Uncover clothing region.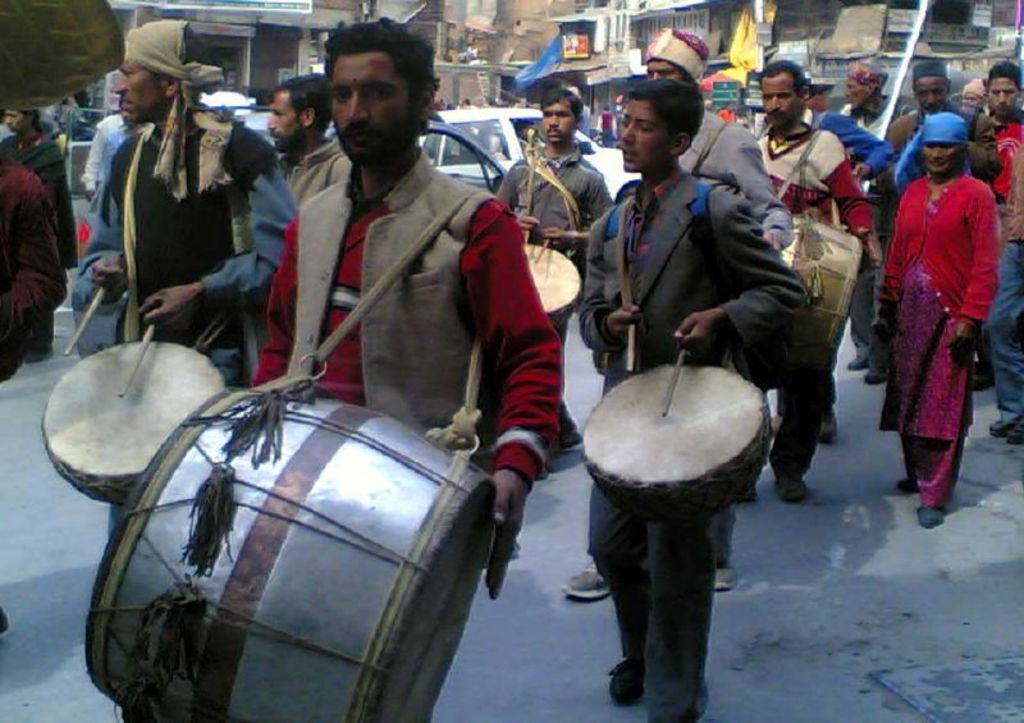
Uncovered: <bbox>100, 125, 140, 168</bbox>.
